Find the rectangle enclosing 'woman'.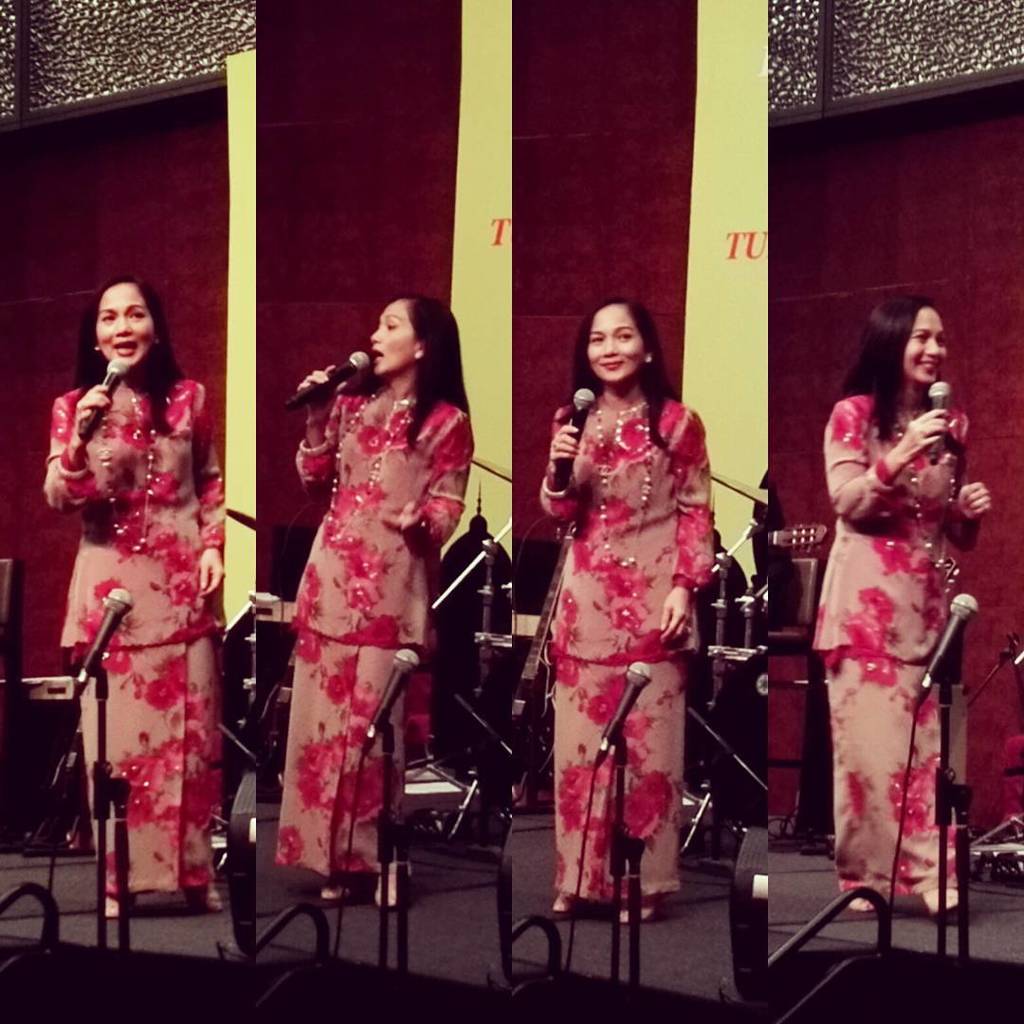
37 276 227 911.
